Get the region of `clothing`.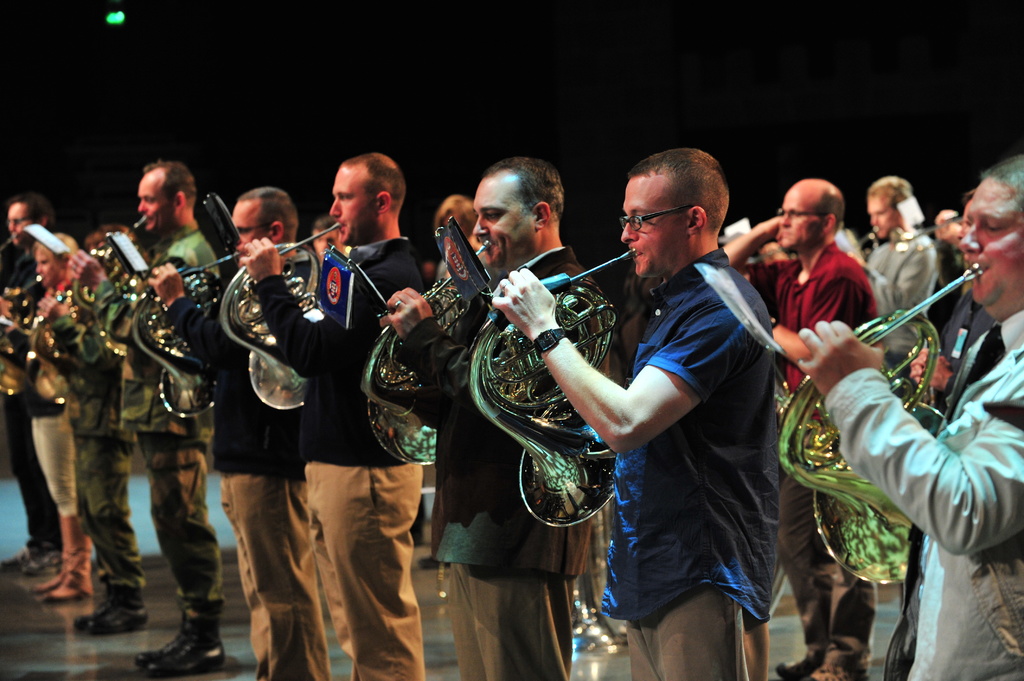
<bbox>771, 242, 879, 674</bbox>.
